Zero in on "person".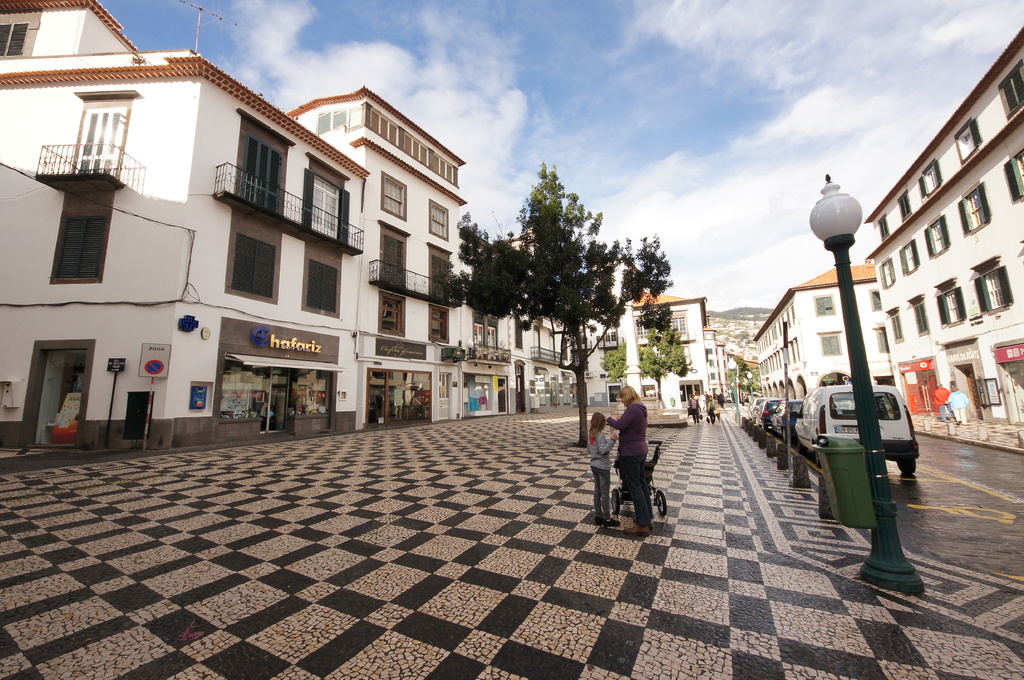
Zeroed in: (x1=948, y1=381, x2=968, y2=429).
